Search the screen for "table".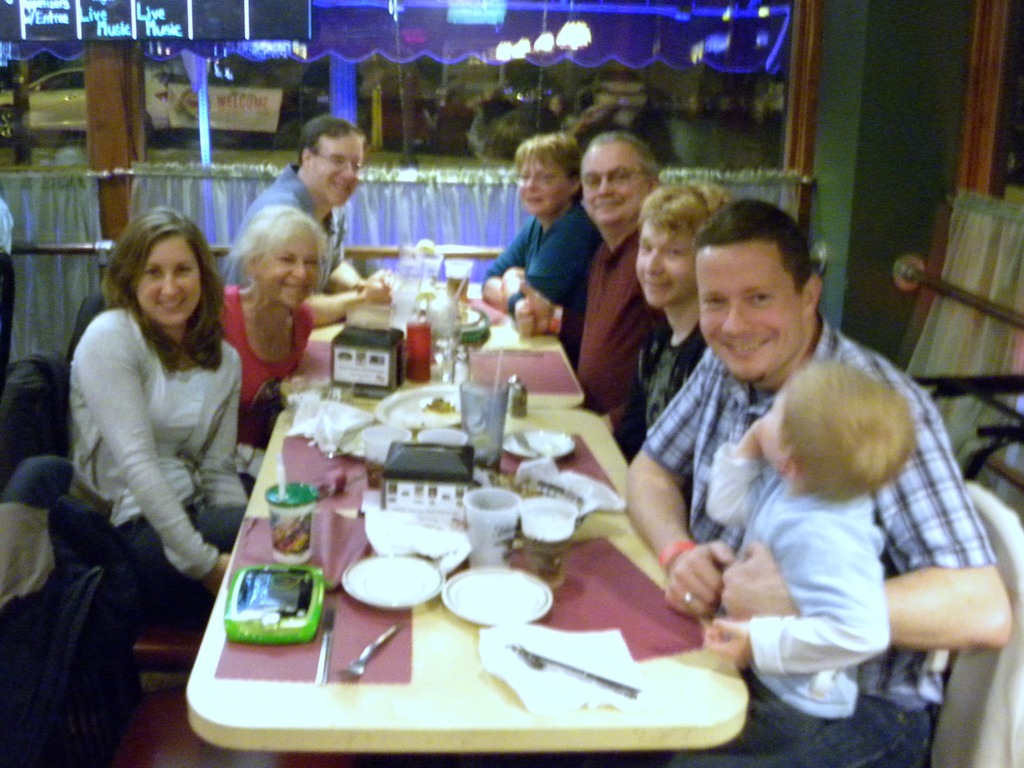
Found at [x1=146, y1=458, x2=751, y2=767].
